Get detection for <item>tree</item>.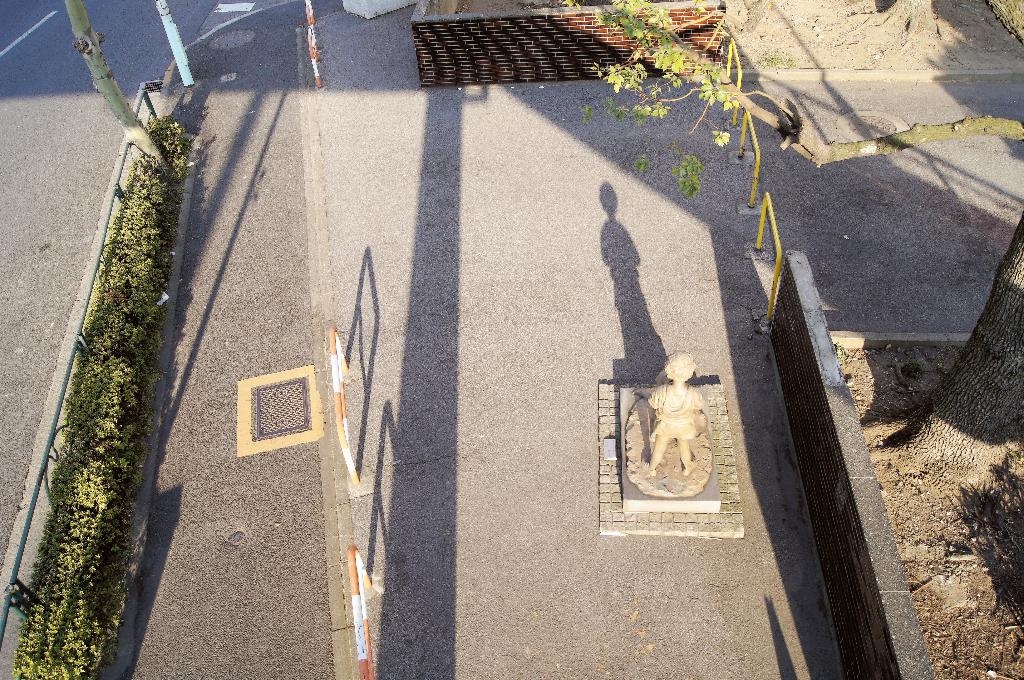
Detection: BBox(522, 0, 1023, 217).
